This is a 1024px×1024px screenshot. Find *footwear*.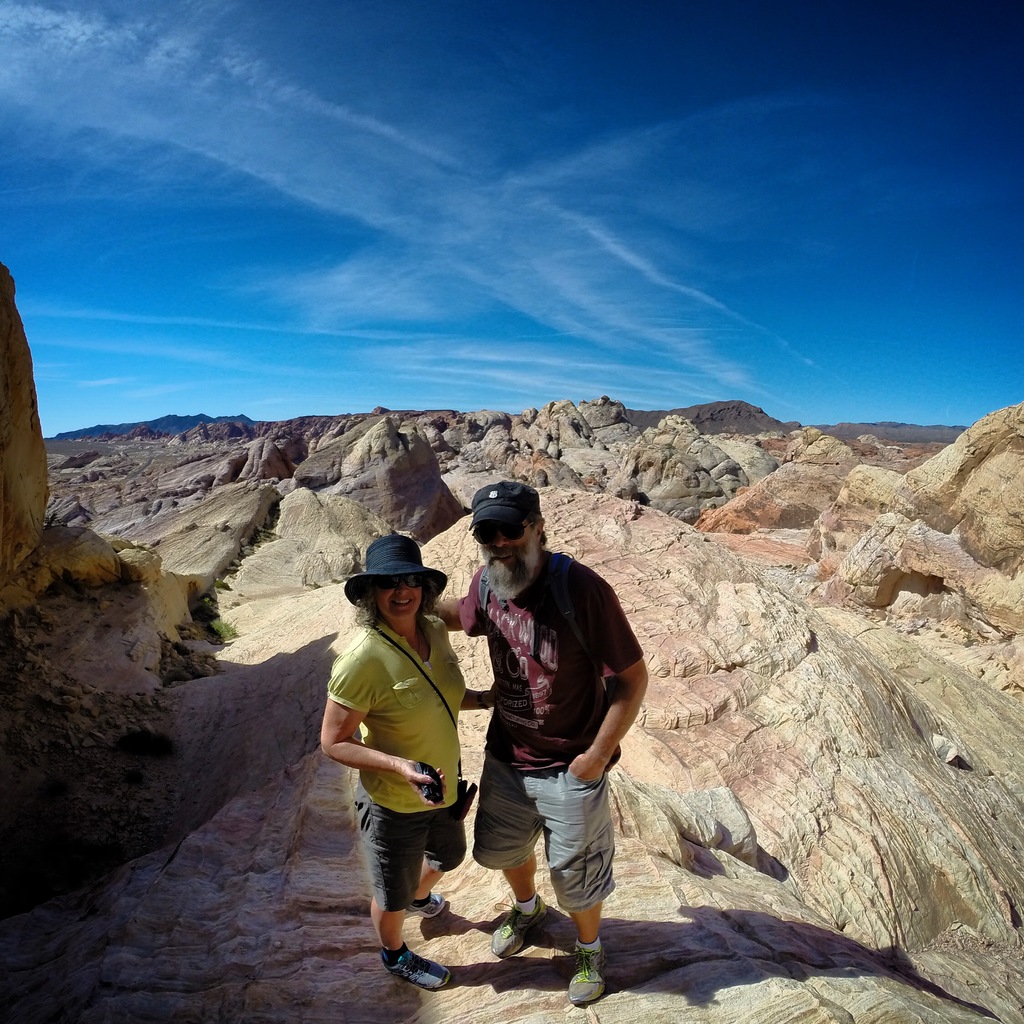
Bounding box: box=[388, 947, 449, 988].
